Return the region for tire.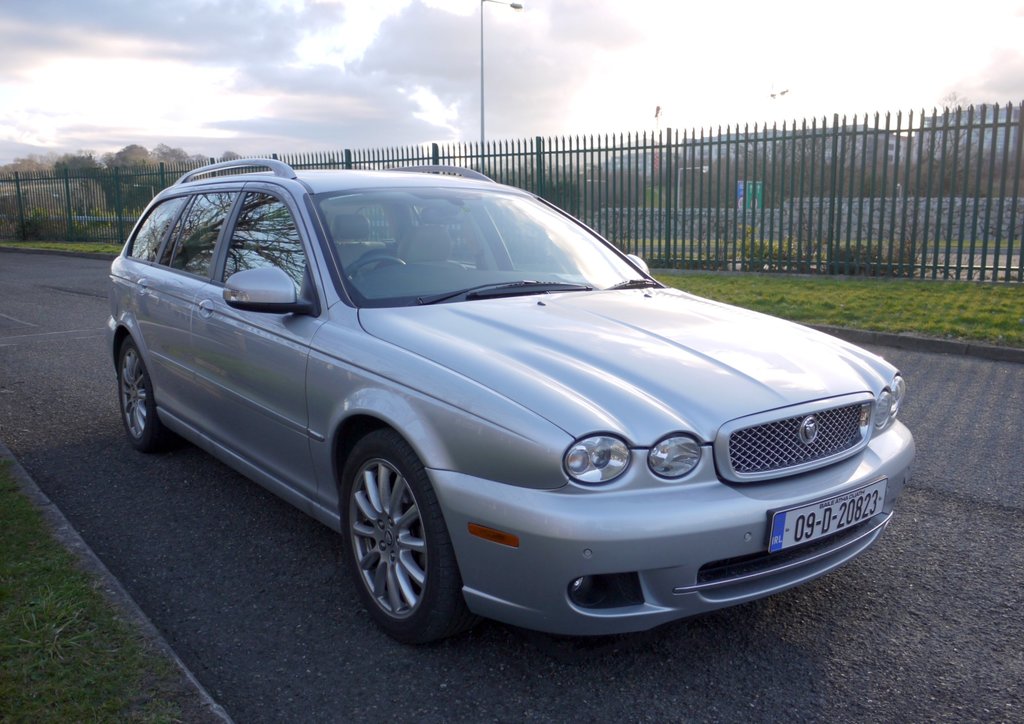
box=[115, 328, 168, 451].
